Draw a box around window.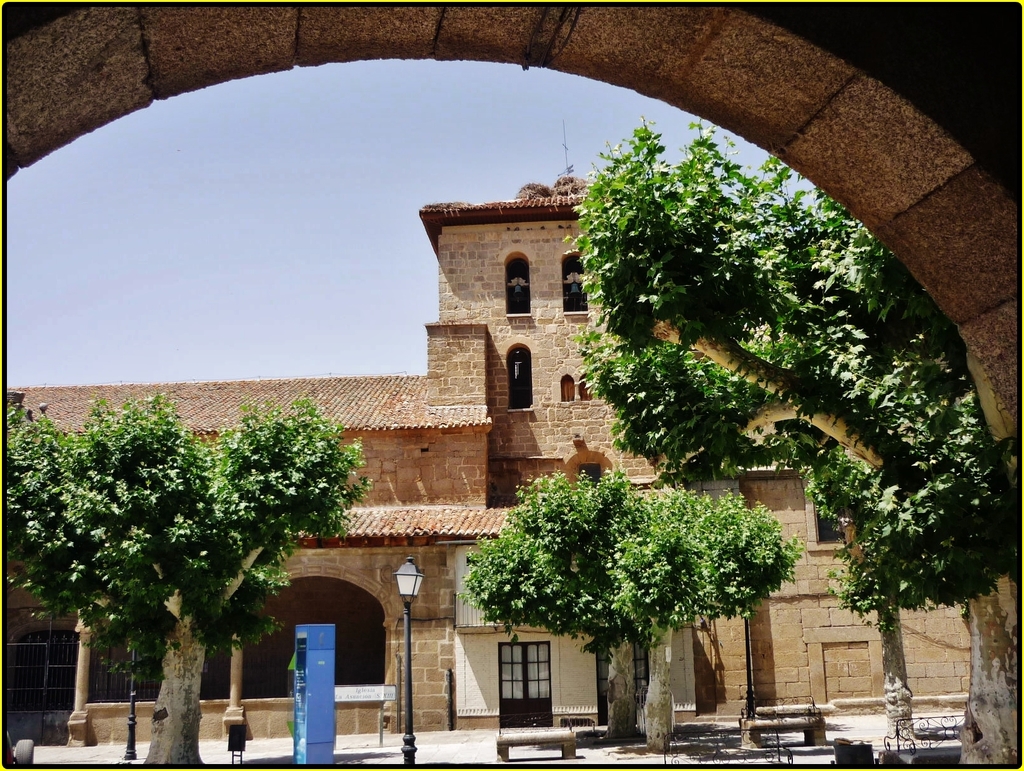
[566,246,584,315].
